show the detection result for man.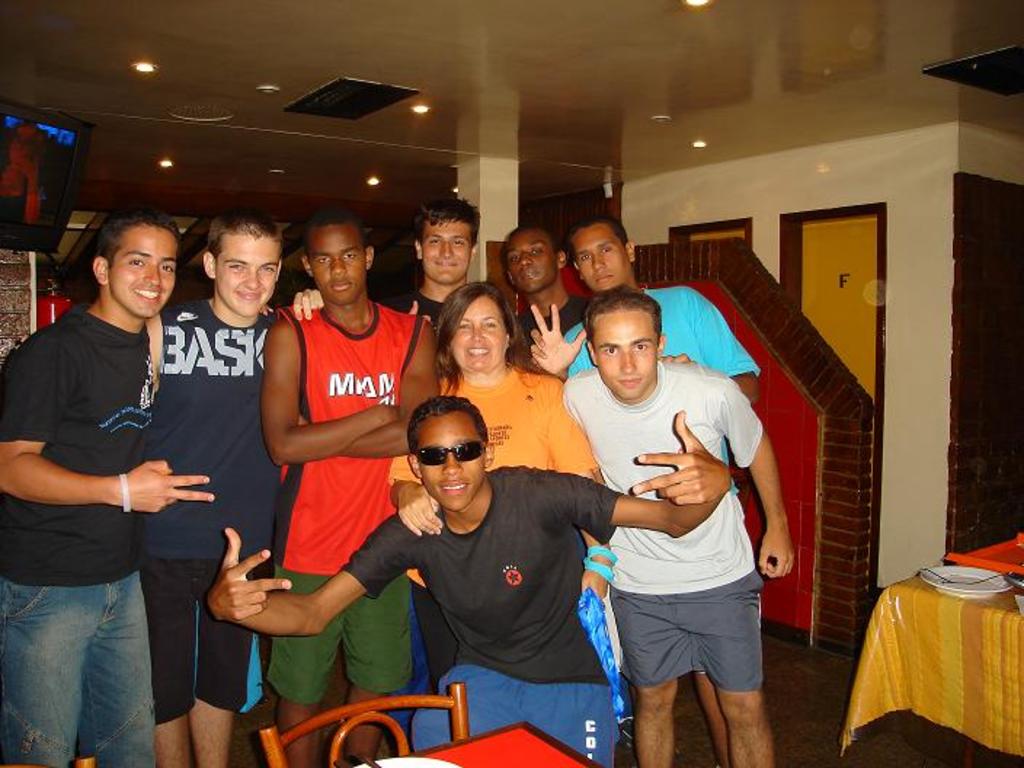
box=[524, 214, 762, 767].
